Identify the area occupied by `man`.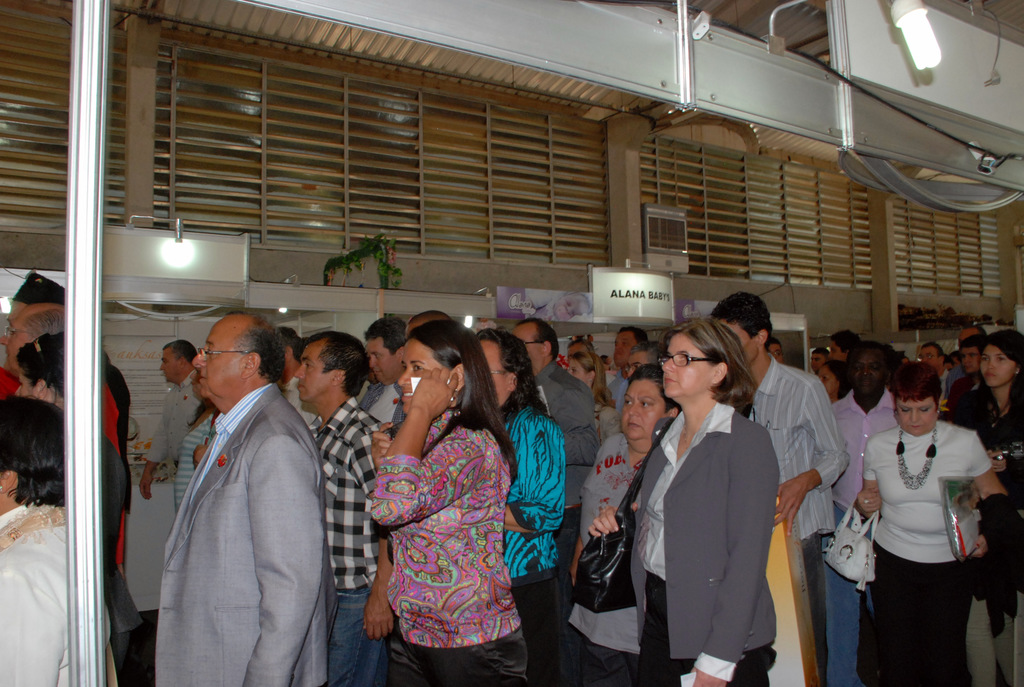
Area: [919,344,956,397].
